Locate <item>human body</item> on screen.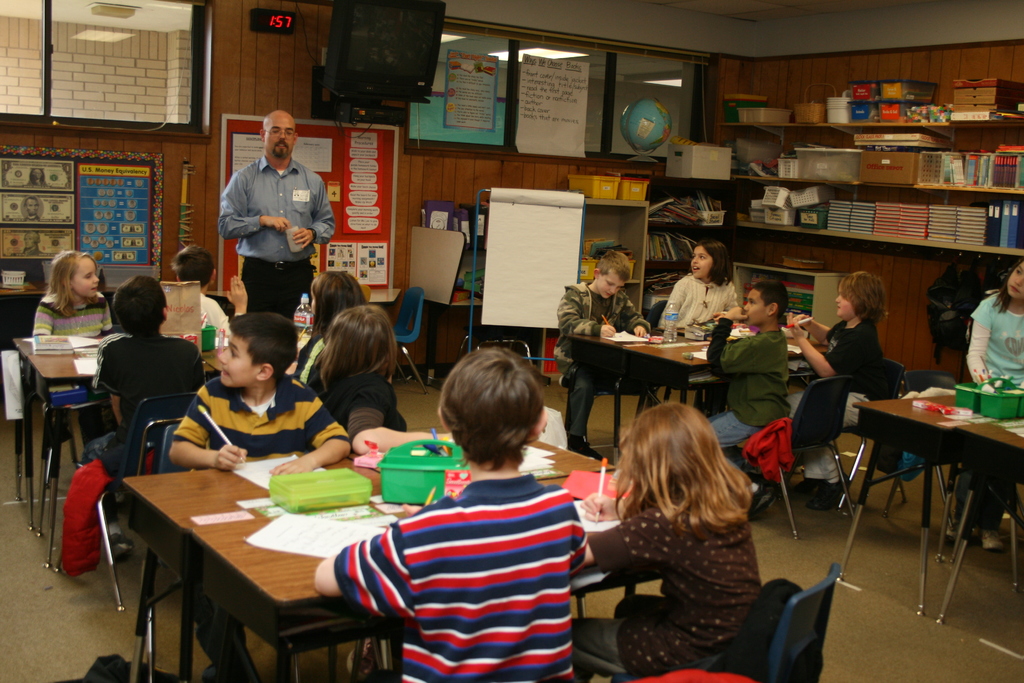
On screen at bbox=[942, 286, 1023, 547].
